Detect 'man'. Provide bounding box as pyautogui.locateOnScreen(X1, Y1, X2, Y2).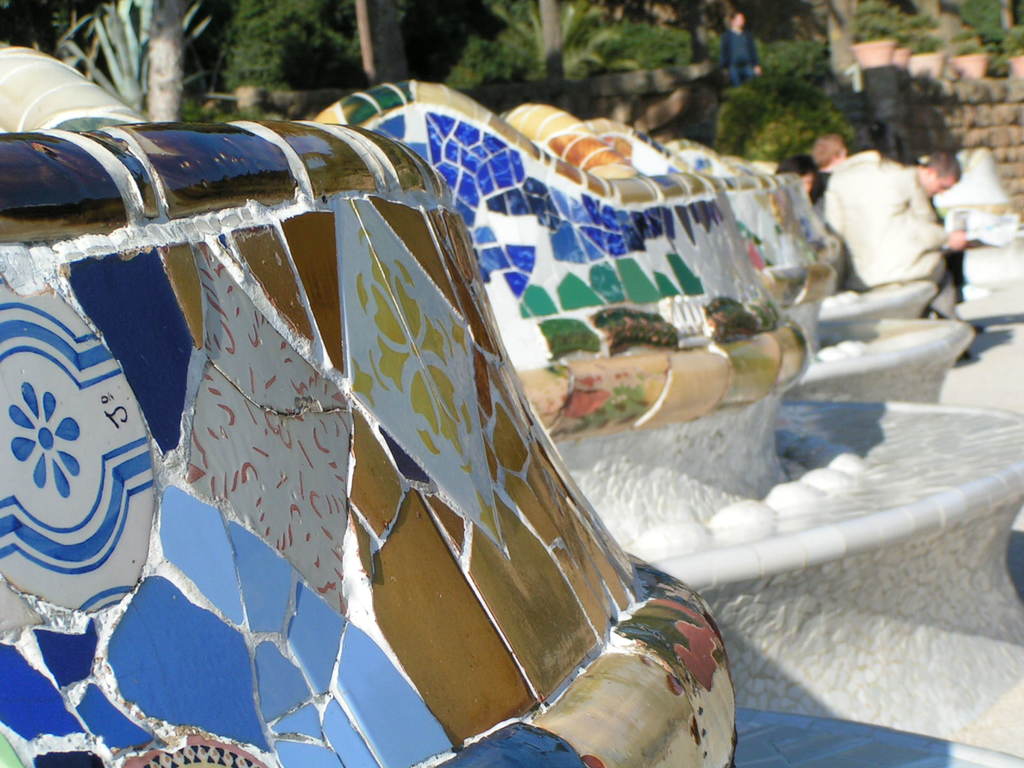
pyautogui.locateOnScreen(916, 151, 992, 333).
